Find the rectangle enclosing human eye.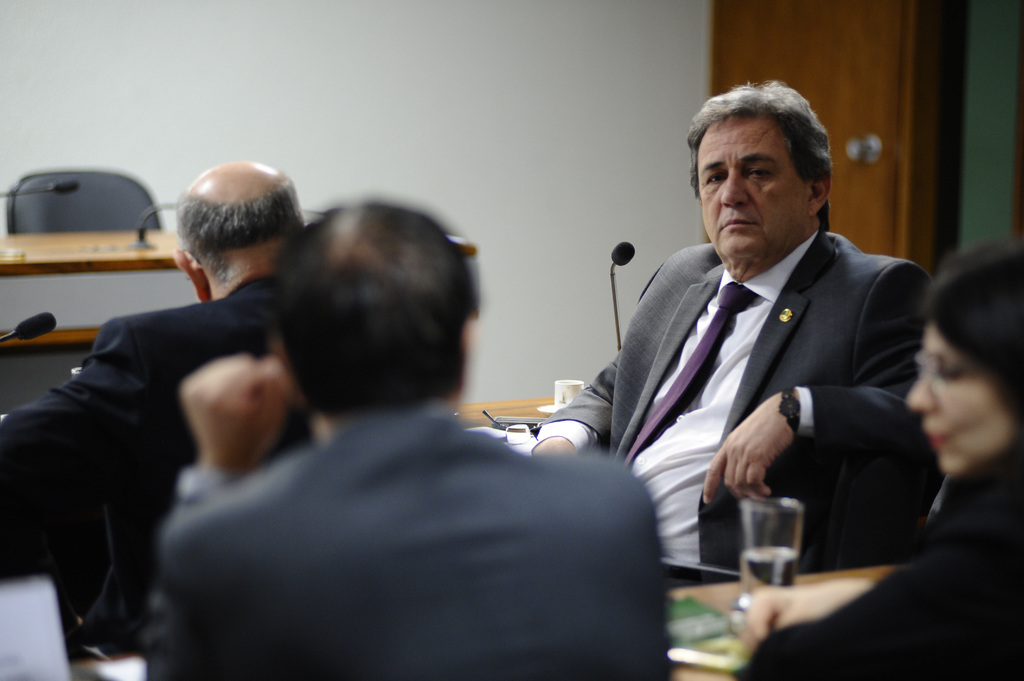
(left=745, top=160, right=781, bottom=182).
